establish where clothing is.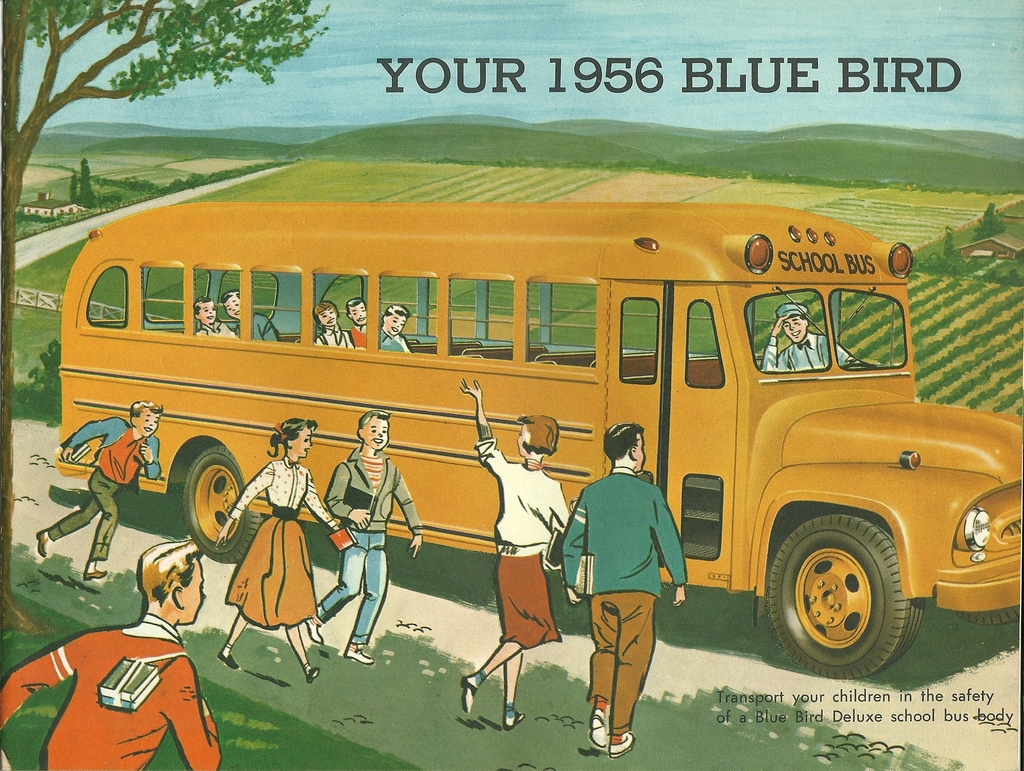
Established at l=314, t=450, r=422, b=645.
